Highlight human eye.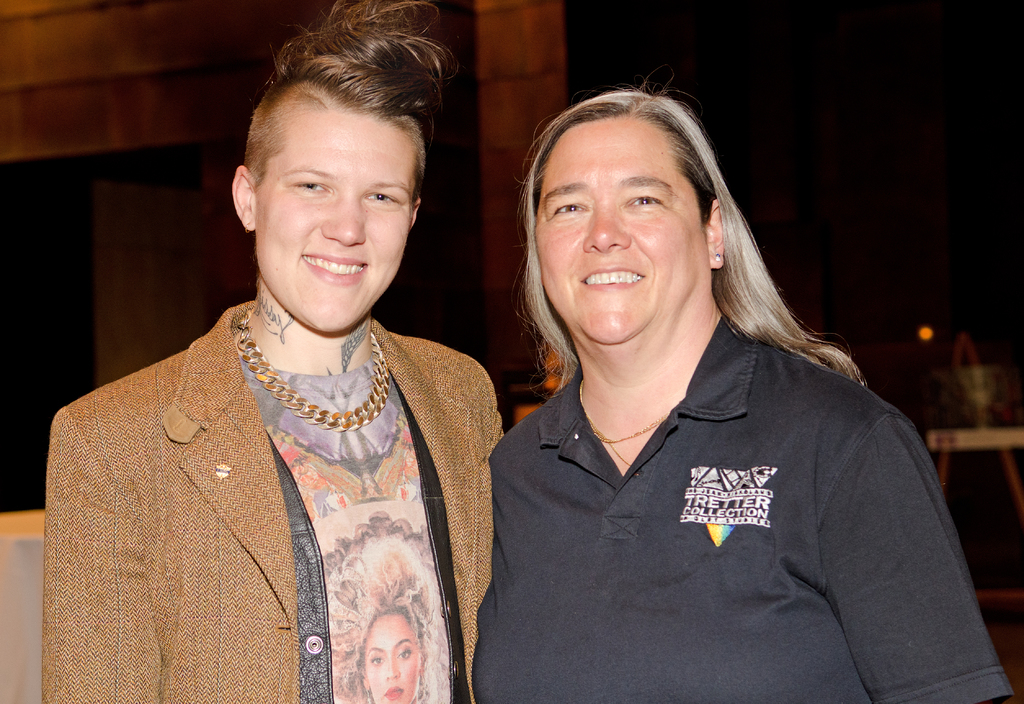
Highlighted region: [x1=290, y1=174, x2=333, y2=194].
